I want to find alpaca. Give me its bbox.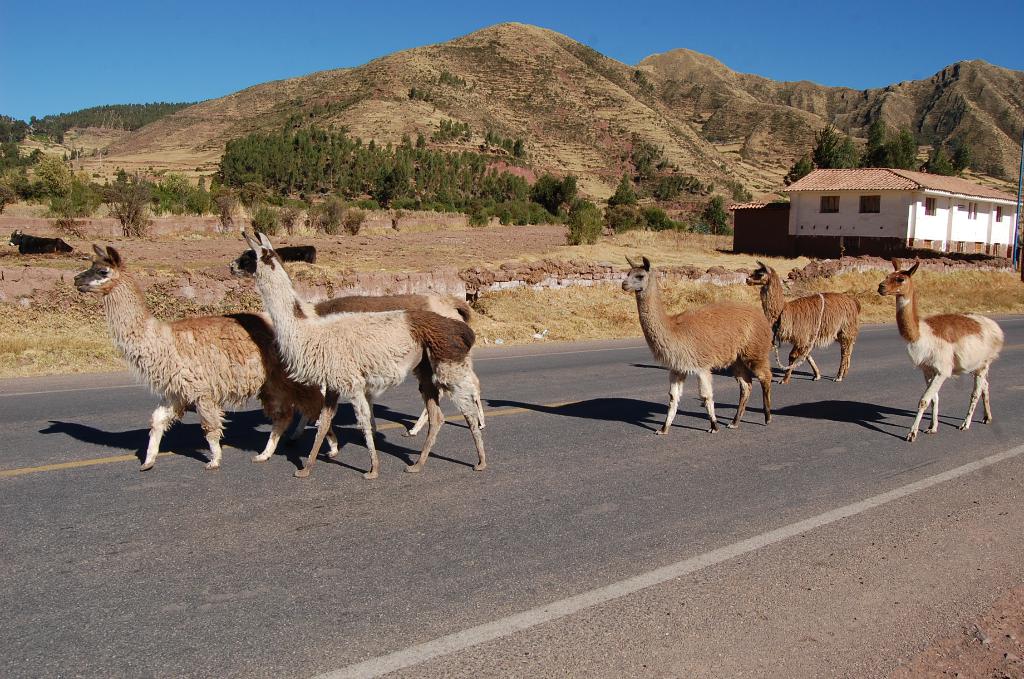
bbox=[225, 224, 488, 480].
